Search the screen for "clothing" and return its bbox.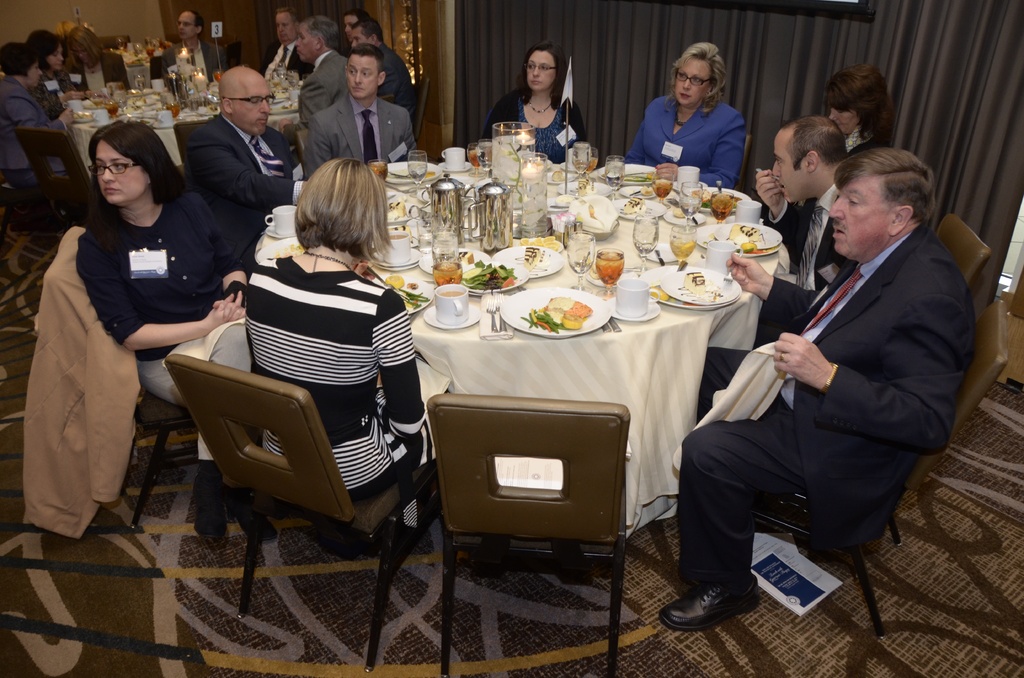
Found: <box>371,36,413,103</box>.
